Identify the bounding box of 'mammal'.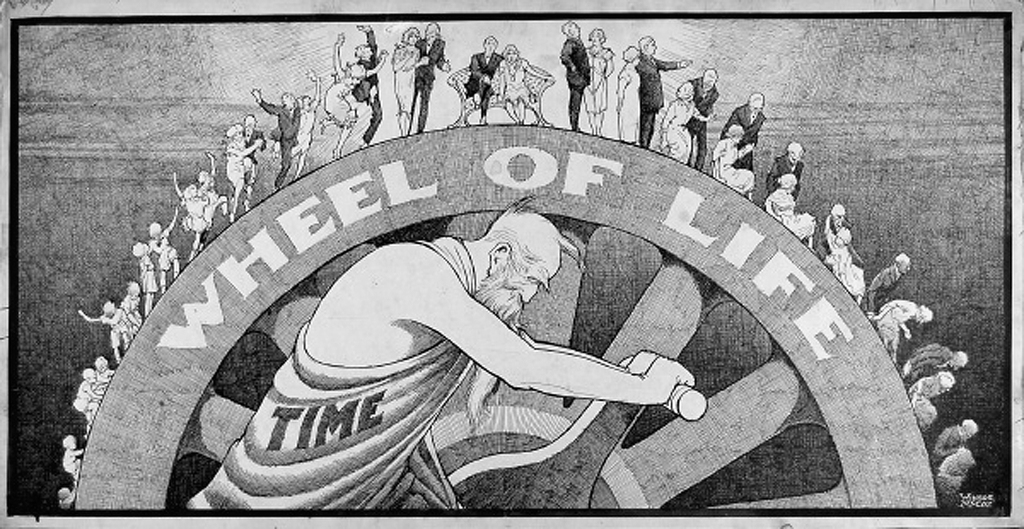
876 306 935 364.
